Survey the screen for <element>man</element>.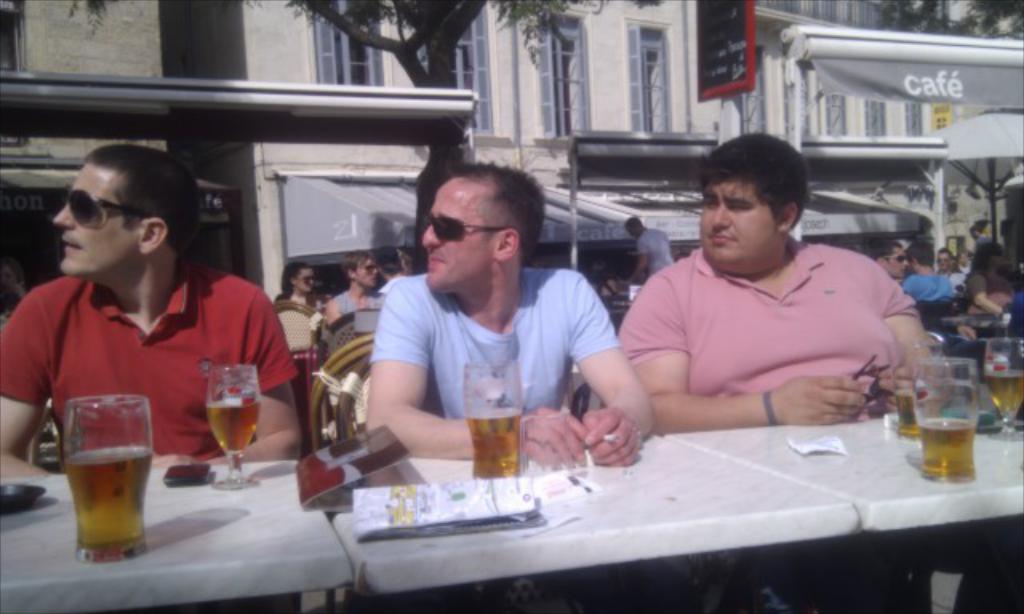
Survey found: [x1=2, y1=144, x2=304, y2=472].
